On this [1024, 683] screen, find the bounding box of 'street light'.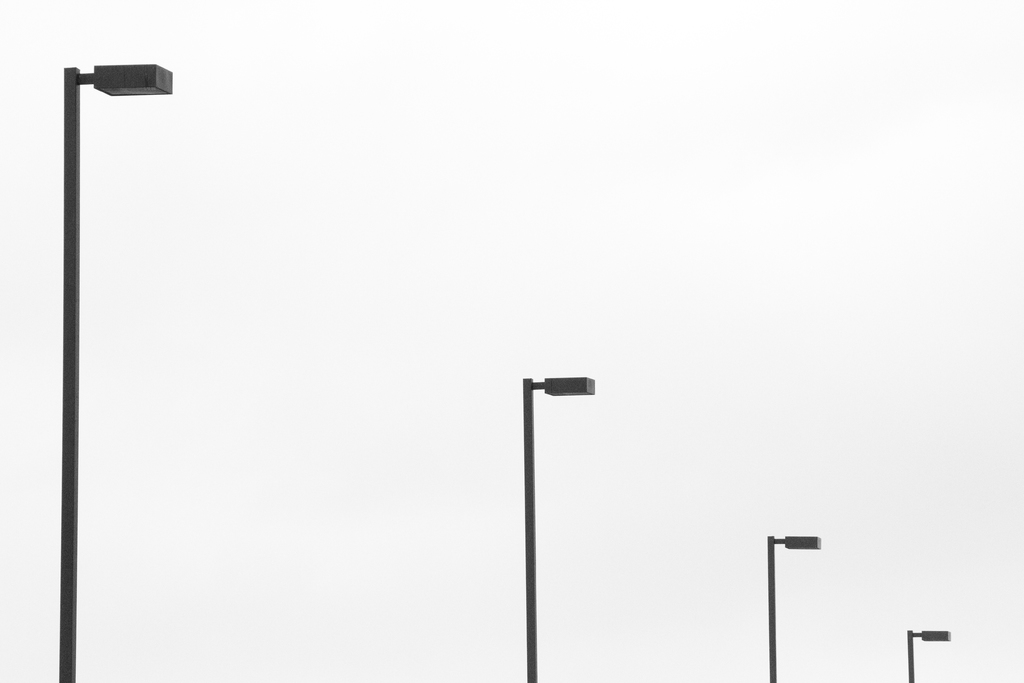
Bounding box: (left=767, top=531, right=826, bottom=680).
